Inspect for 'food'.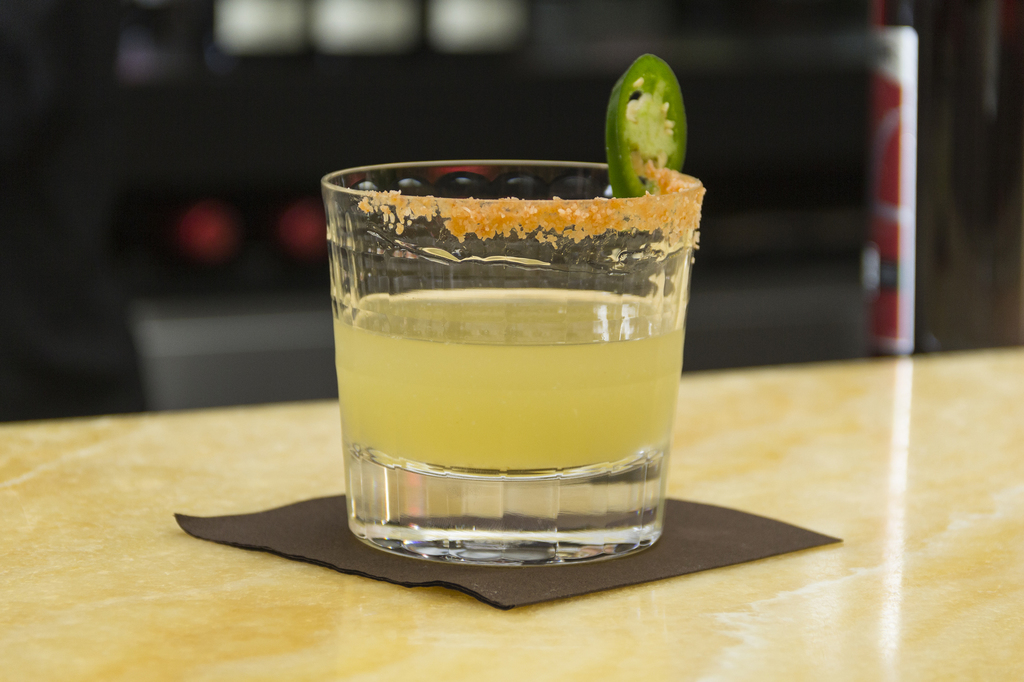
Inspection: 247, 117, 711, 575.
